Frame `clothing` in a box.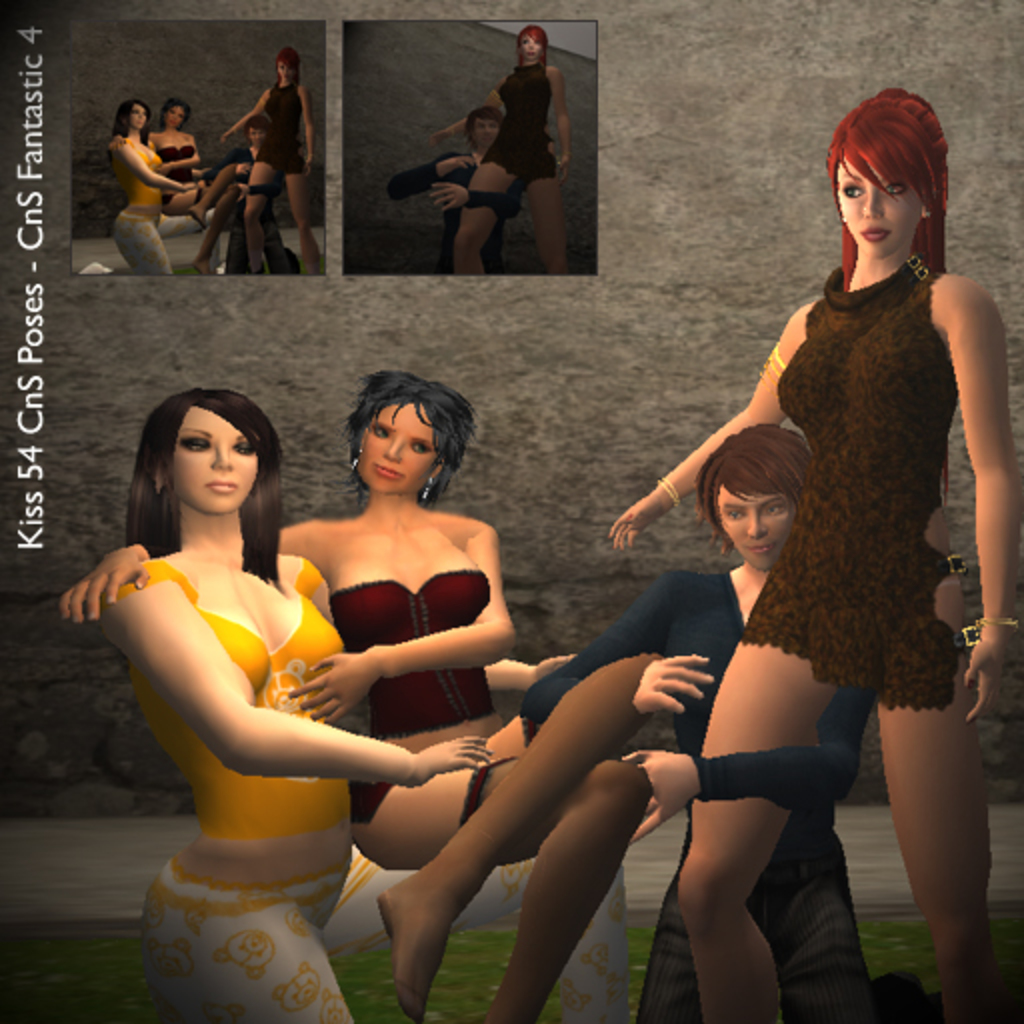
[x1=448, y1=64, x2=538, y2=178].
